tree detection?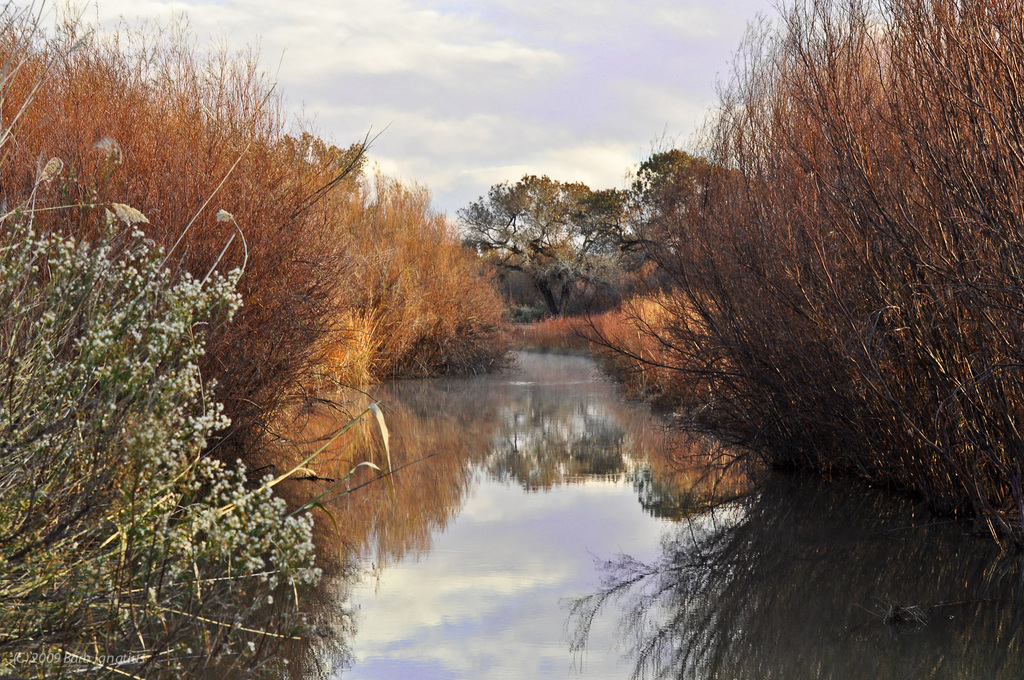
box=[606, 146, 758, 273]
